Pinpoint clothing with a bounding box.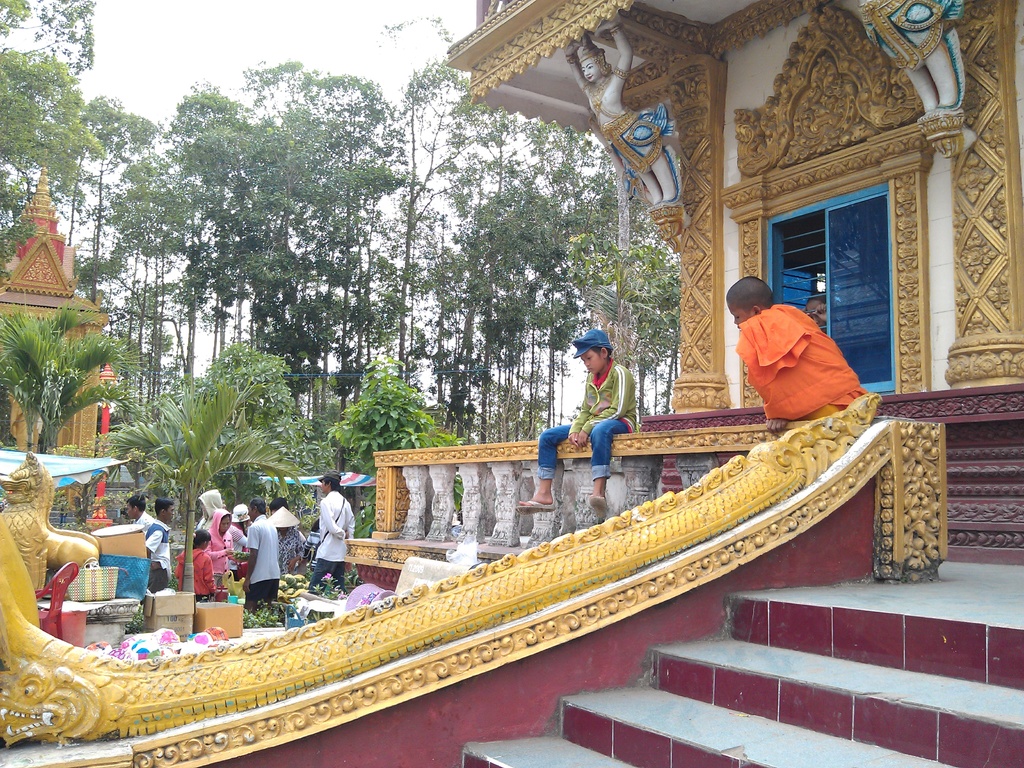
x1=535, y1=355, x2=632, y2=467.
